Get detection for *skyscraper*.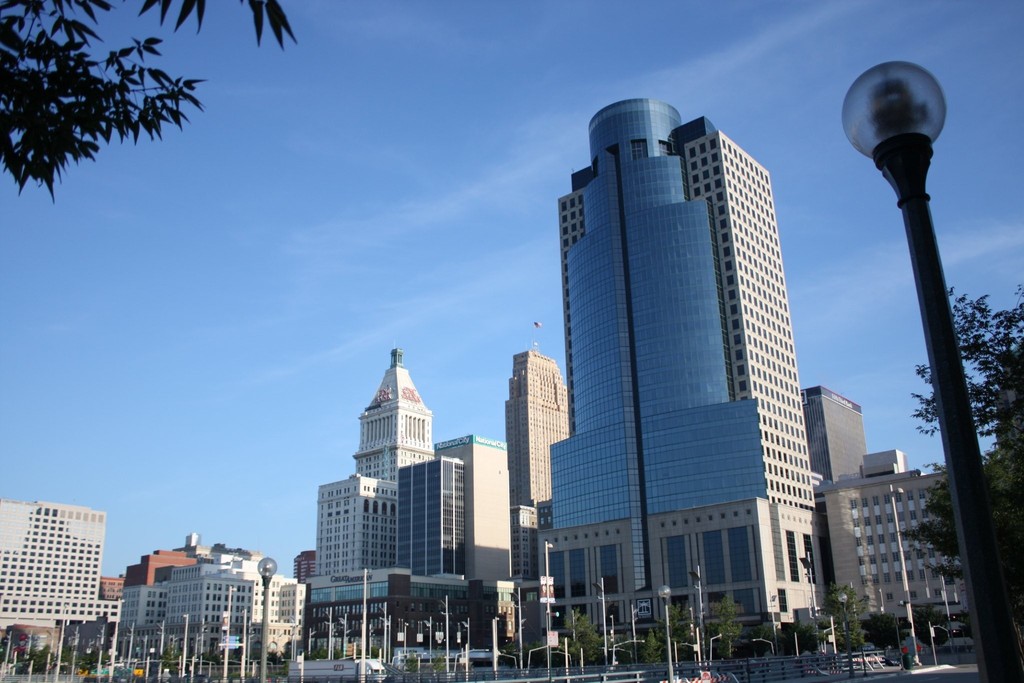
Detection: l=806, t=389, r=873, b=636.
